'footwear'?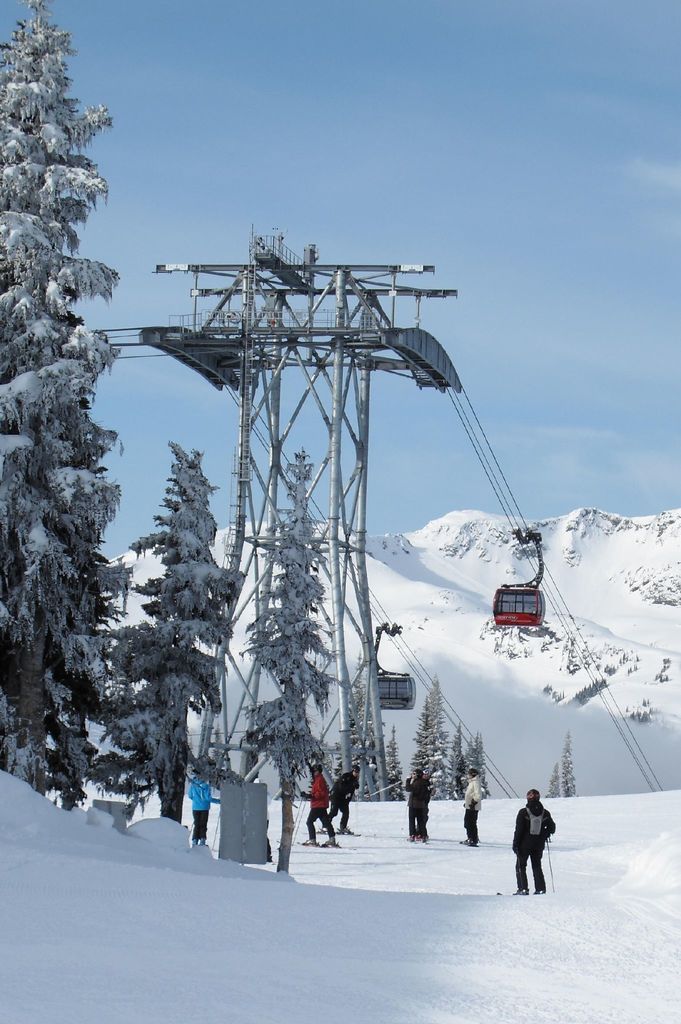
{"left": 533, "top": 888, "right": 545, "bottom": 893}
